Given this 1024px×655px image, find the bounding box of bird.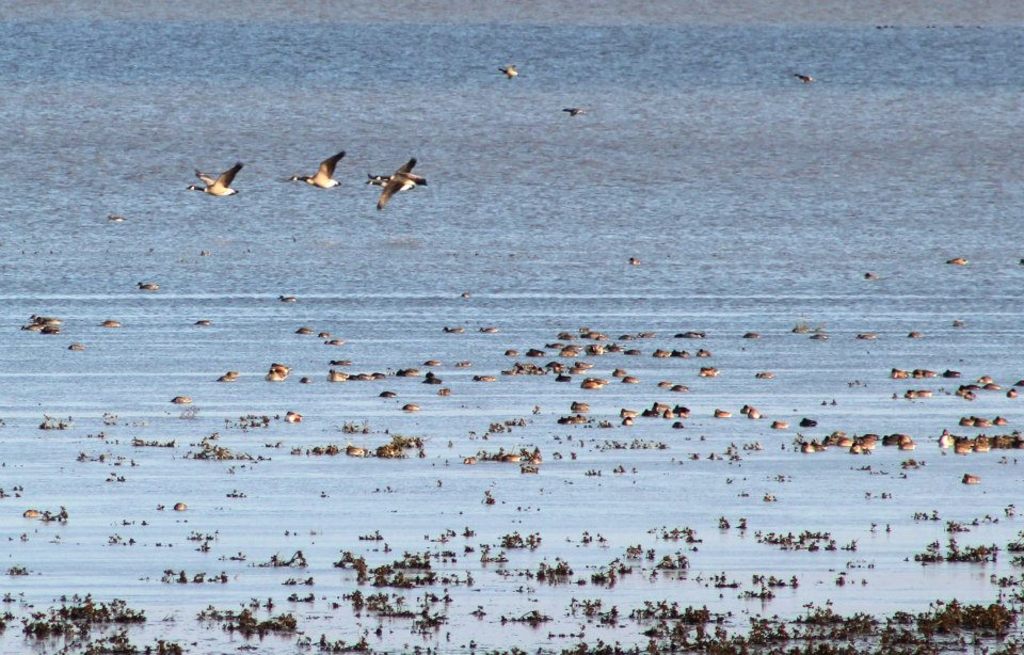
x1=673 y1=330 x2=706 y2=340.
